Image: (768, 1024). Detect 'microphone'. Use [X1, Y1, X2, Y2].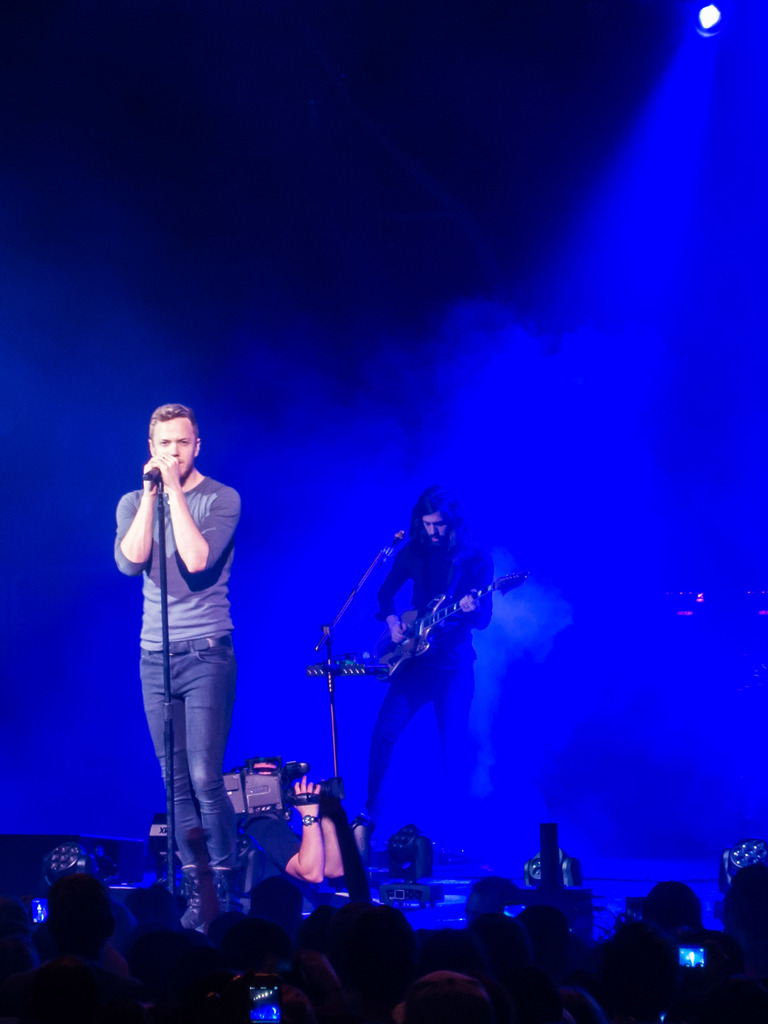
[394, 529, 408, 541].
